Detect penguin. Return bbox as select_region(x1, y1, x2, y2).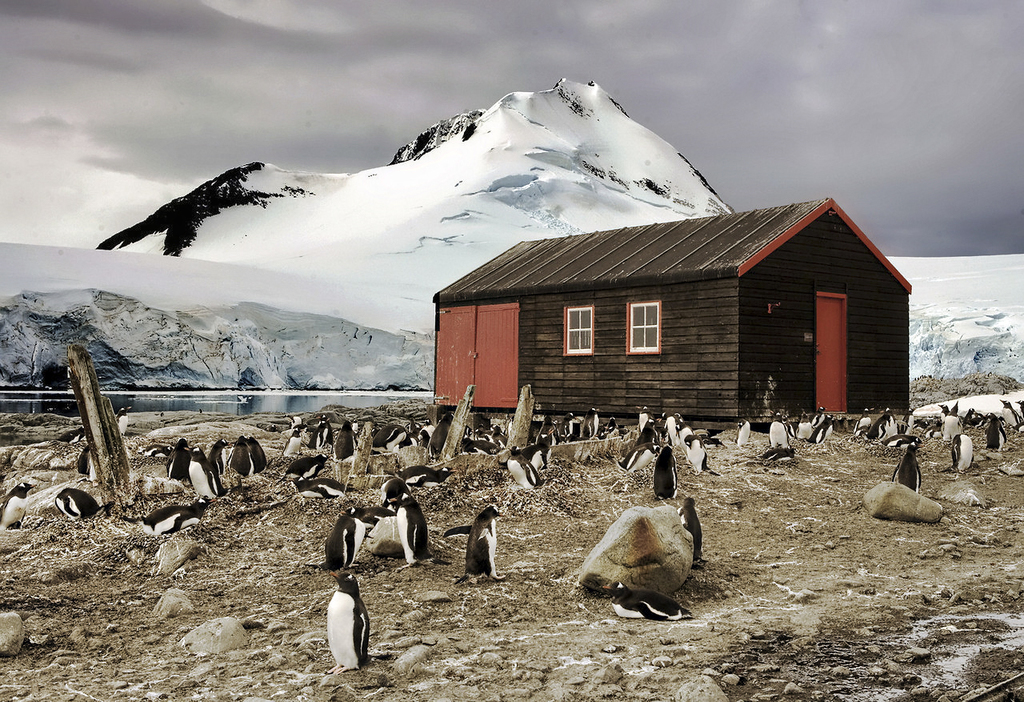
select_region(323, 572, 374, 680).
